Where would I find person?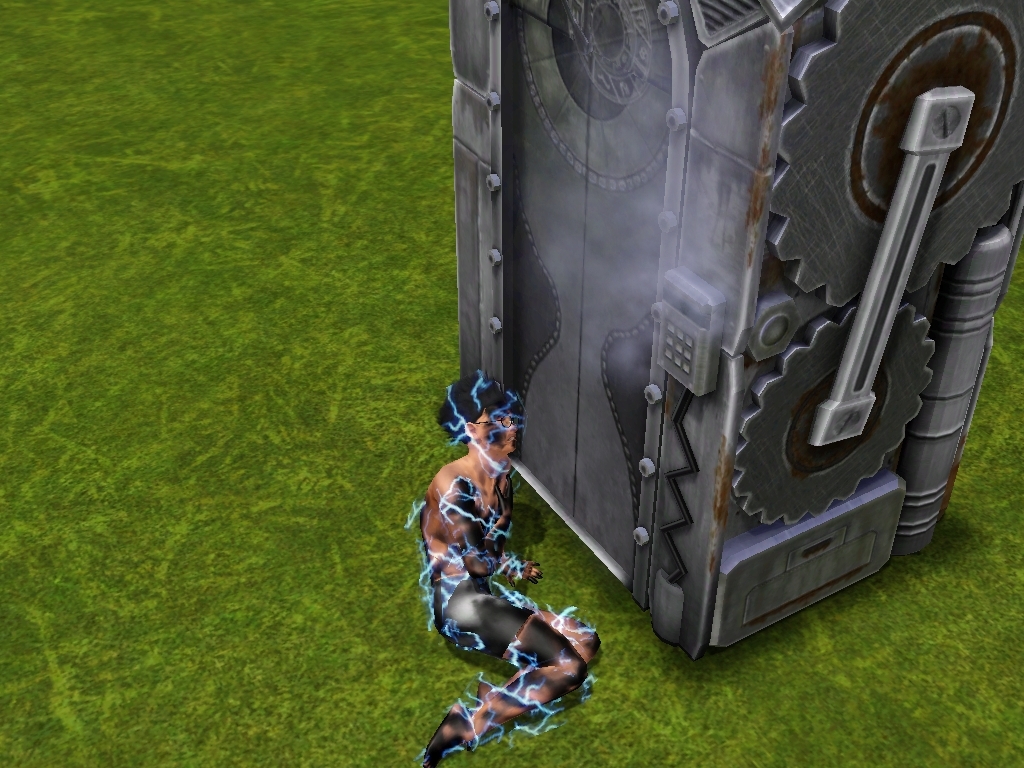
At rect(421, 355, 569, 740).
